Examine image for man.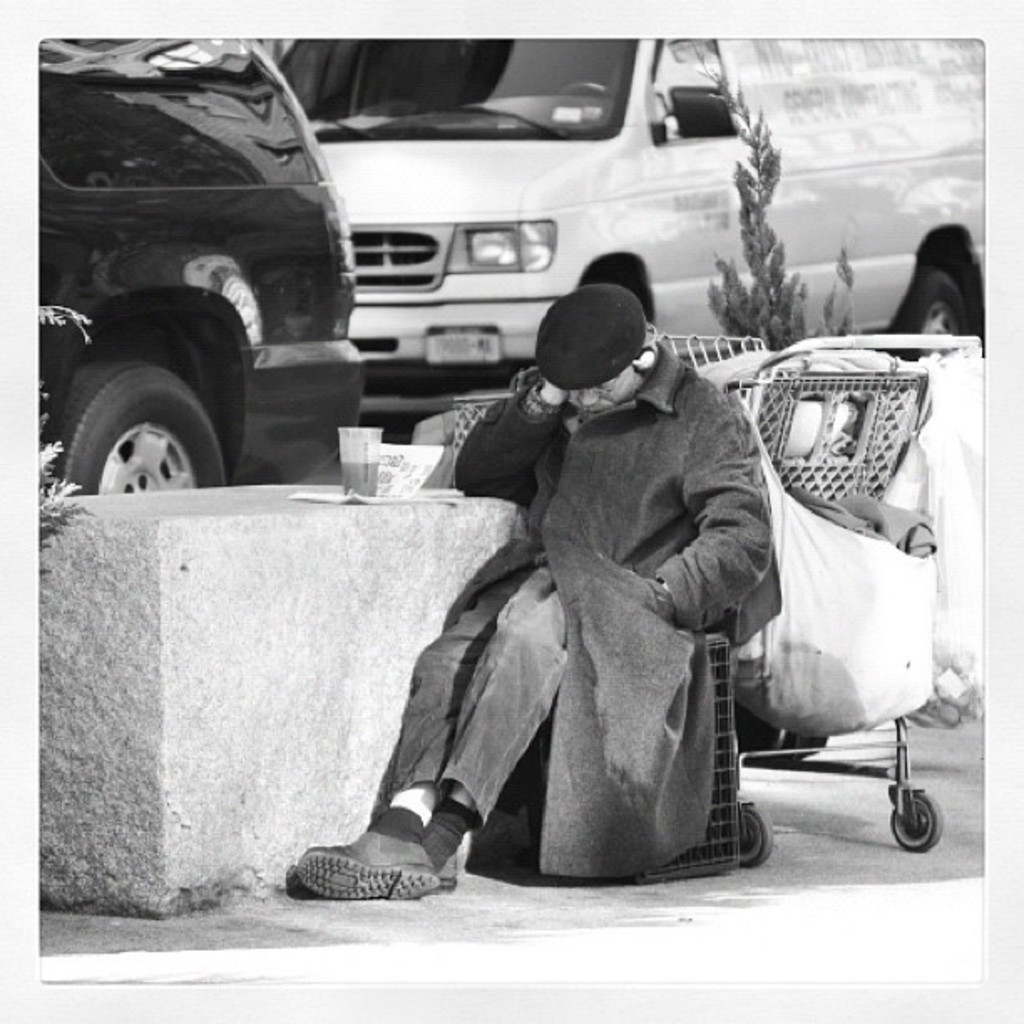
Examination result: [left=305, top=251, right=885, bottom=920].
